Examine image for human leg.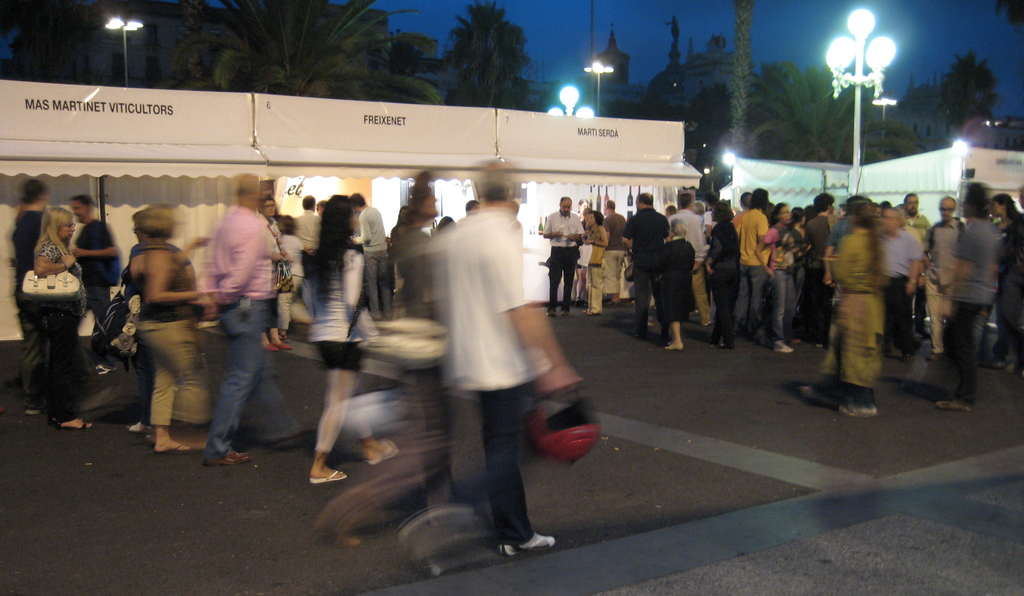
Examination result: BBox(594, 260, 602, 323).
